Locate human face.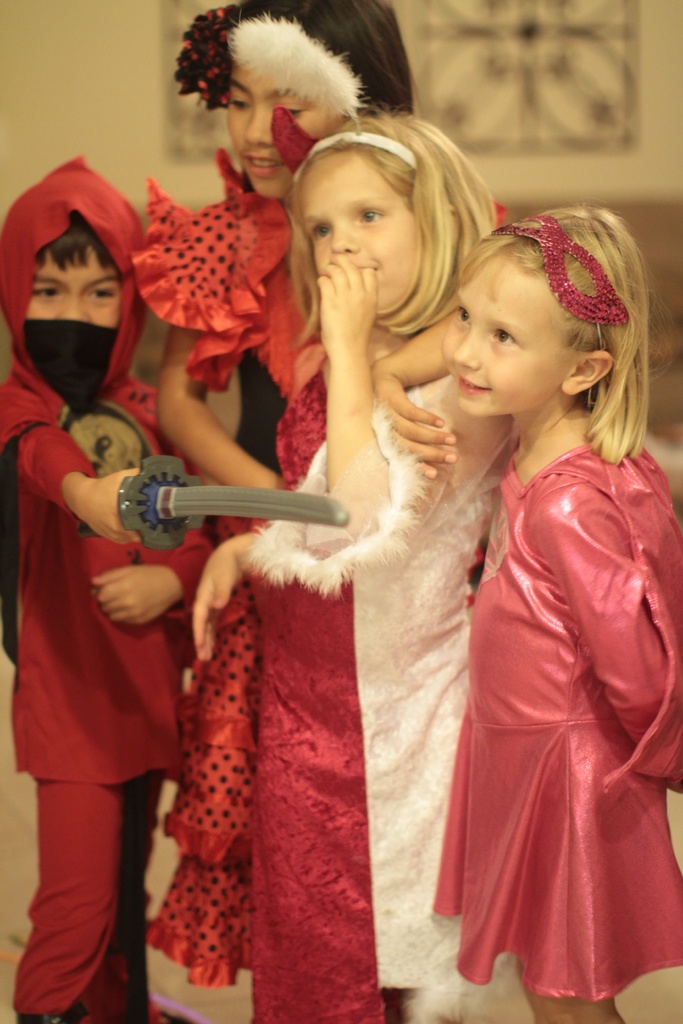
Bounding box: detection(299, 148, 413, 313).
